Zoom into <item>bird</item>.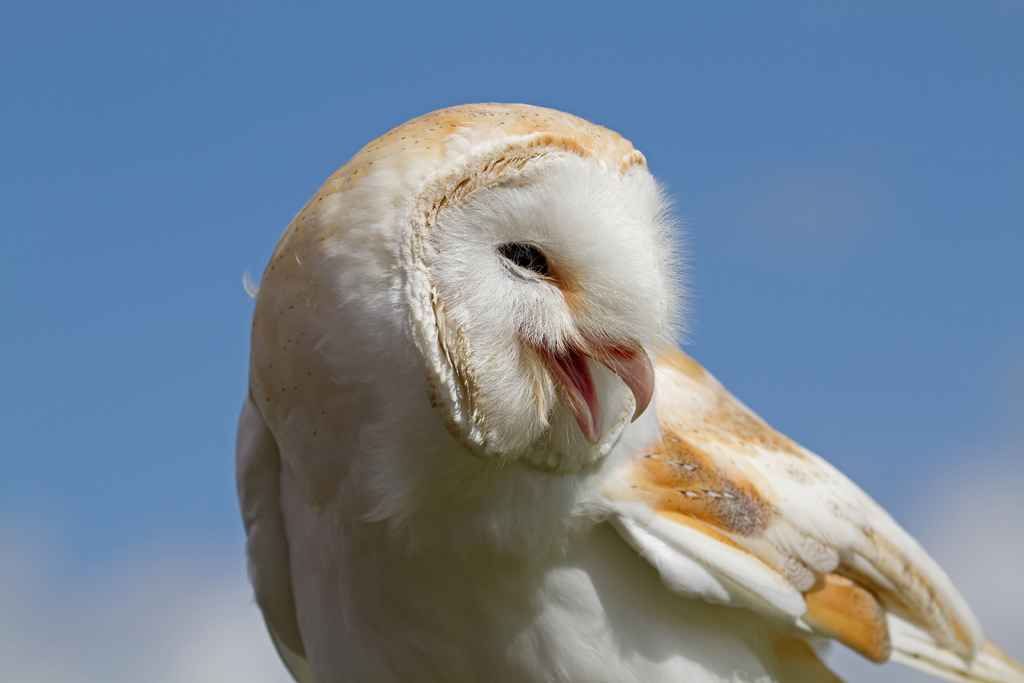
Zoom target: box=[232, 97, 1023, 682].
